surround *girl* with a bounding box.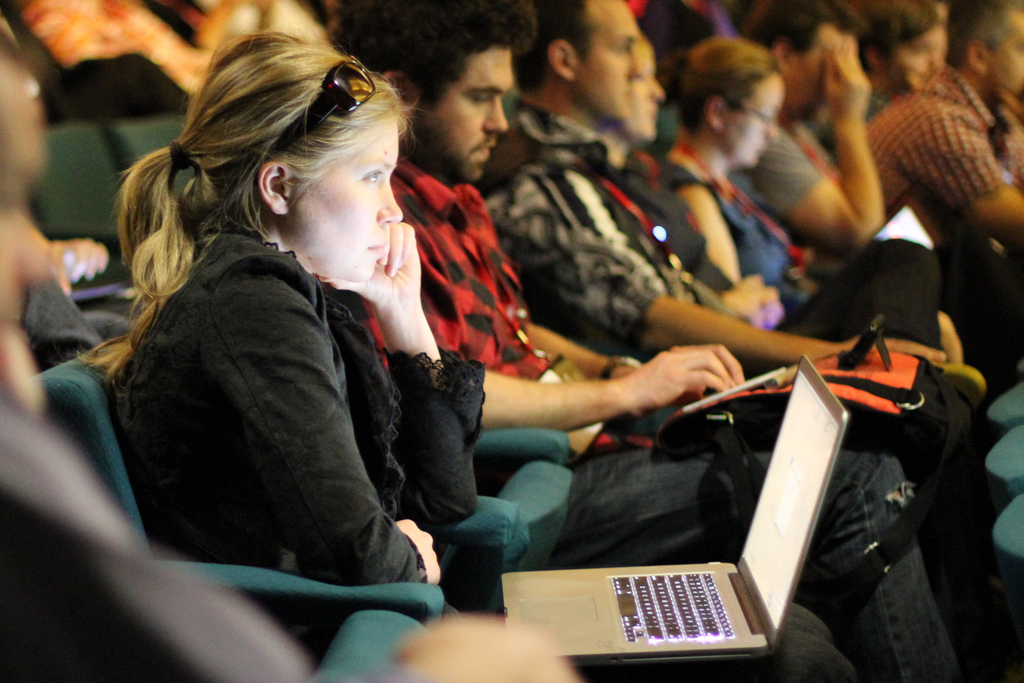
(652, 38, 834, 319).
